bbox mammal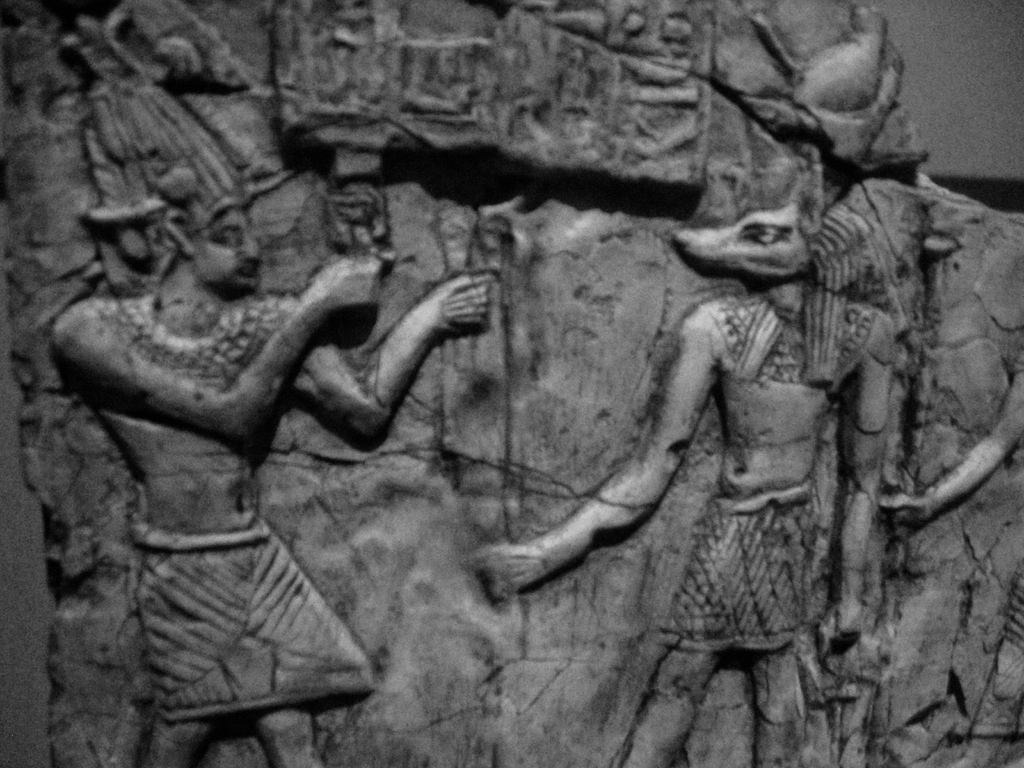
bbox=[879, 367, 1023, 767]
